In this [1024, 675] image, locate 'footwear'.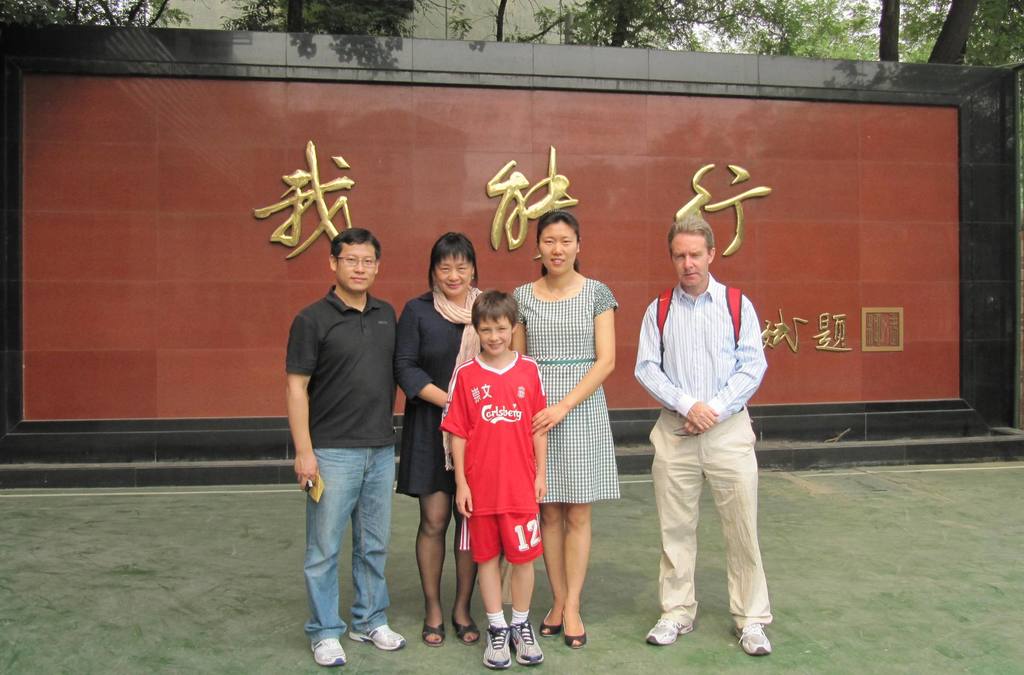
Bounding box: x1=422, y1=619, x2=445, y2=643.
